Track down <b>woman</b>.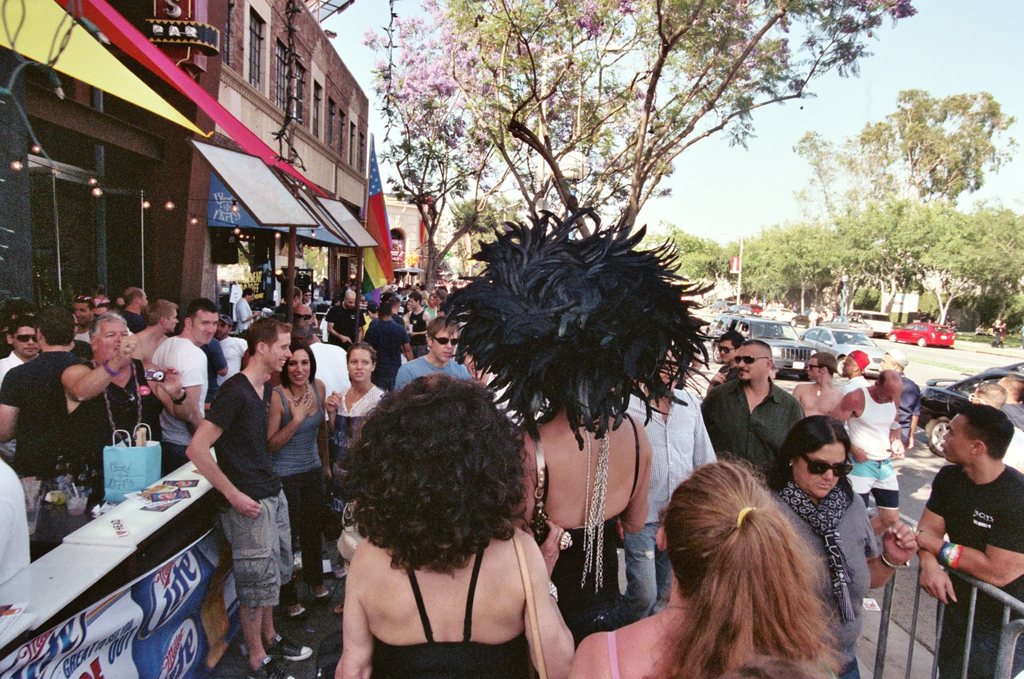
Tracked to <region>760, 410, 921, 678</region>.
